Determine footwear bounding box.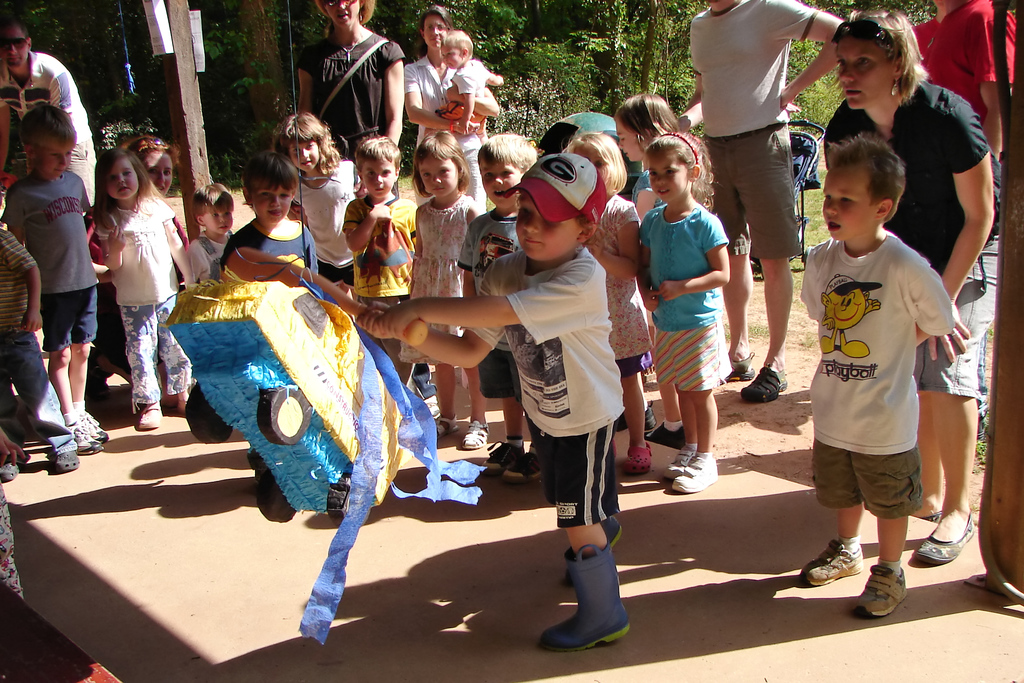
Determined: (left=647, top=413, right=685, bottom=443).
